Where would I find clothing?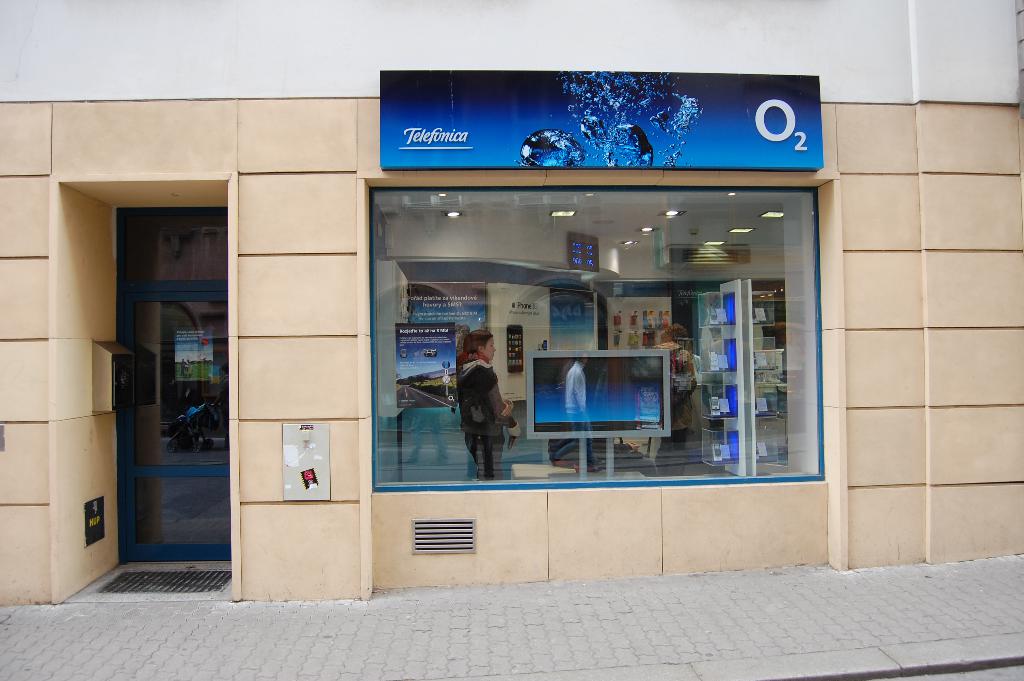
At (x1=463, y1=330, x2=515, y2=482).
